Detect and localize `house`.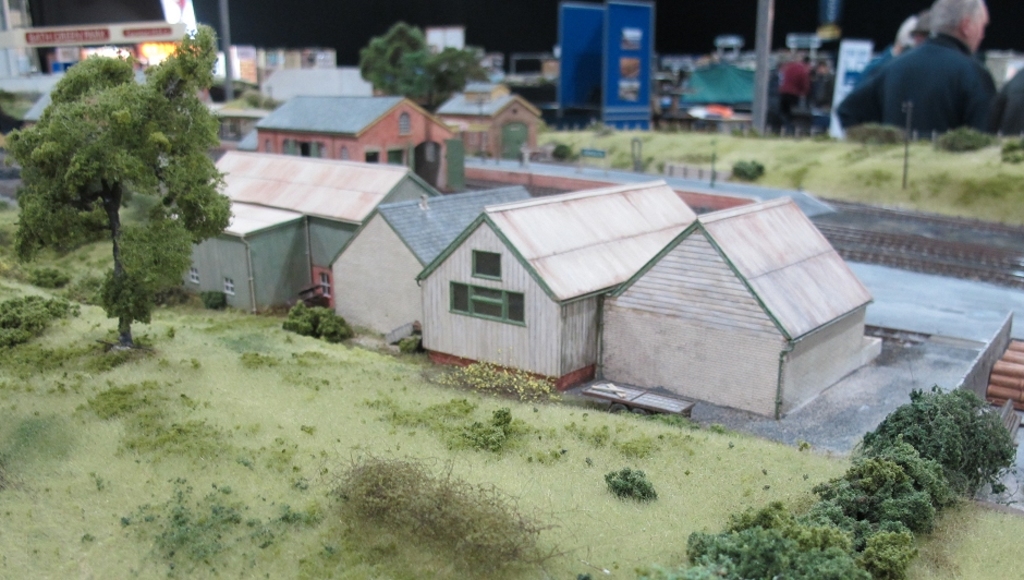
Localized at left=251, top=92, right=460, bottom=176.
